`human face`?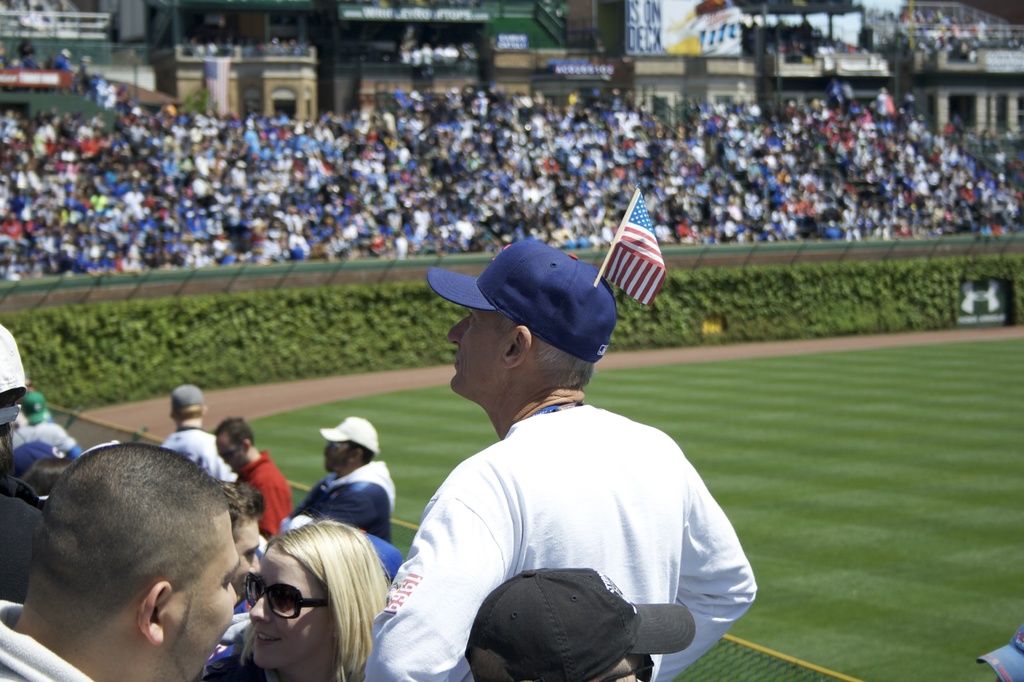
locate(324, 443, 350, 473)
